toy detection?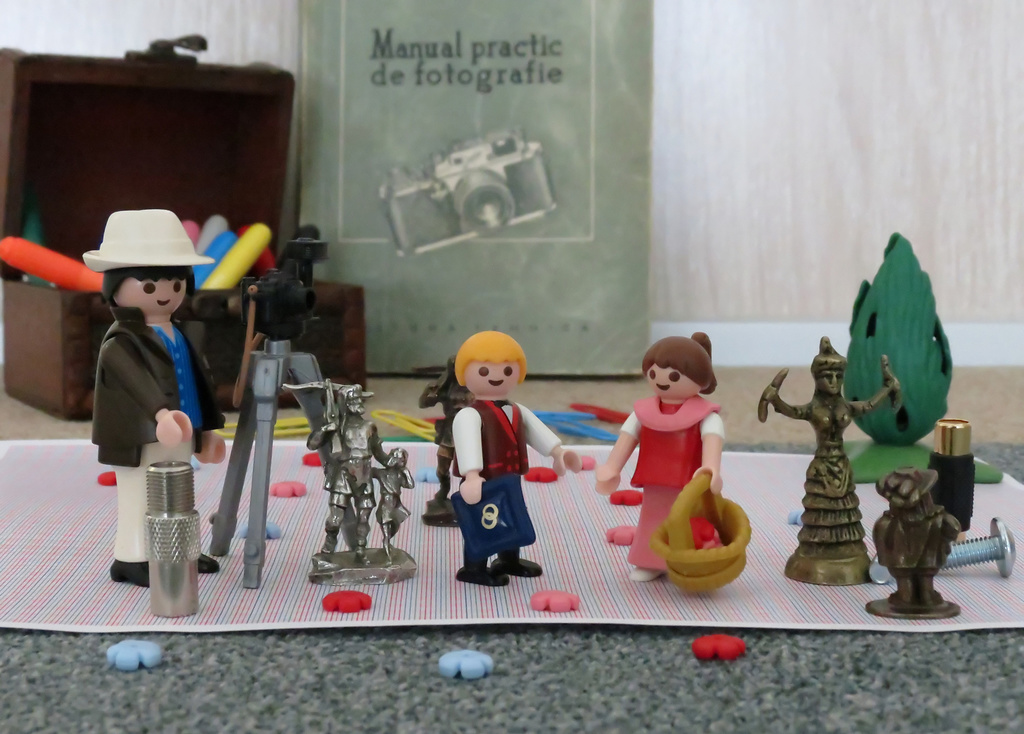
<bbox>420, 357, 484, 527</bbox>
